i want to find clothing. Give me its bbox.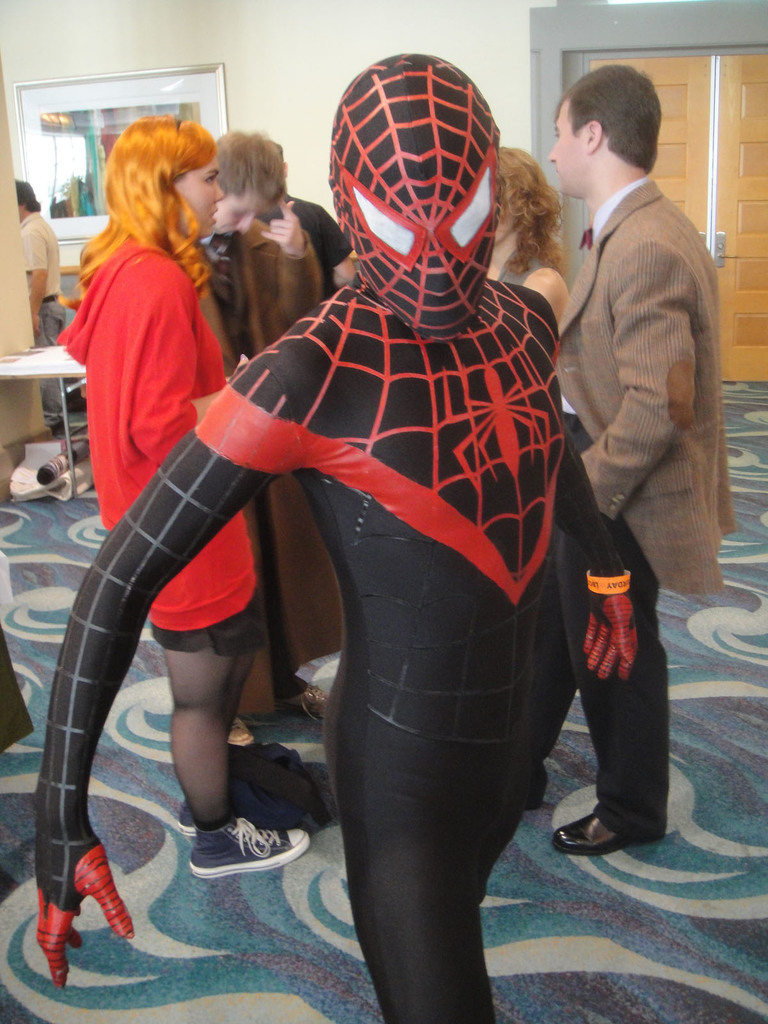
(left=35, top=278, right=637, bottom=1023).
